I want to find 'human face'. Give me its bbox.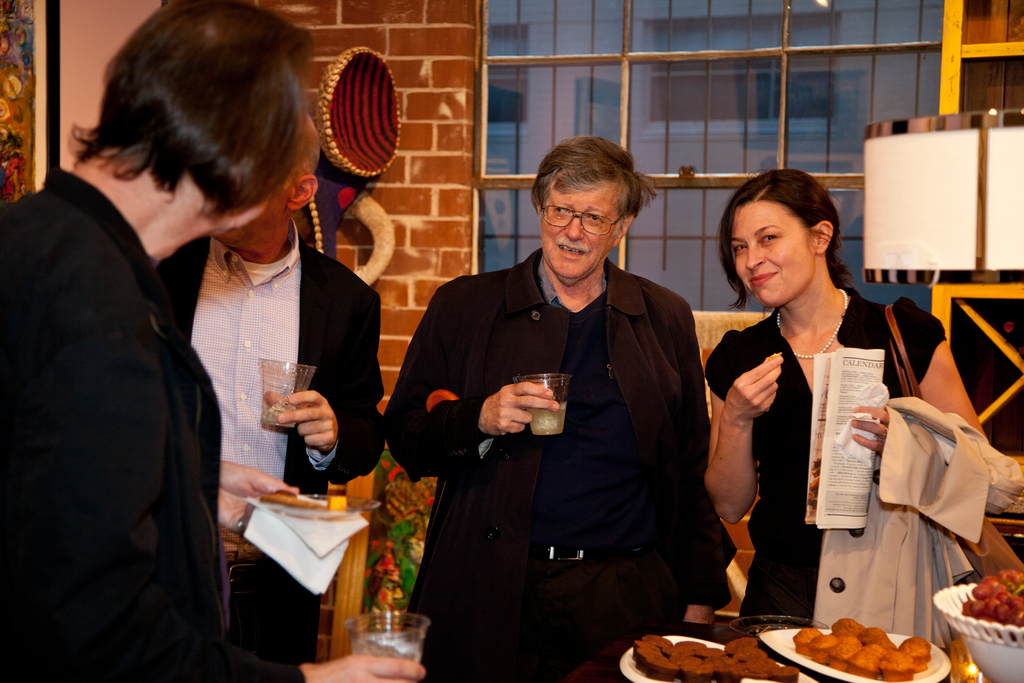
bbox=[541, 189, 618, 283].
